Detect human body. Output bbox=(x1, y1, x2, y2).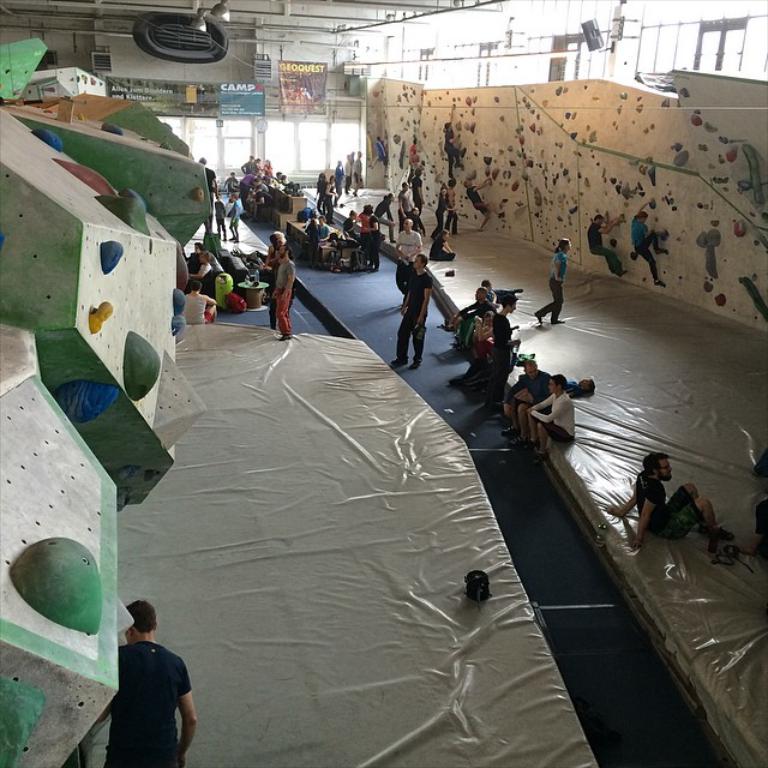
bbox=(632, 200, 671, 286).
